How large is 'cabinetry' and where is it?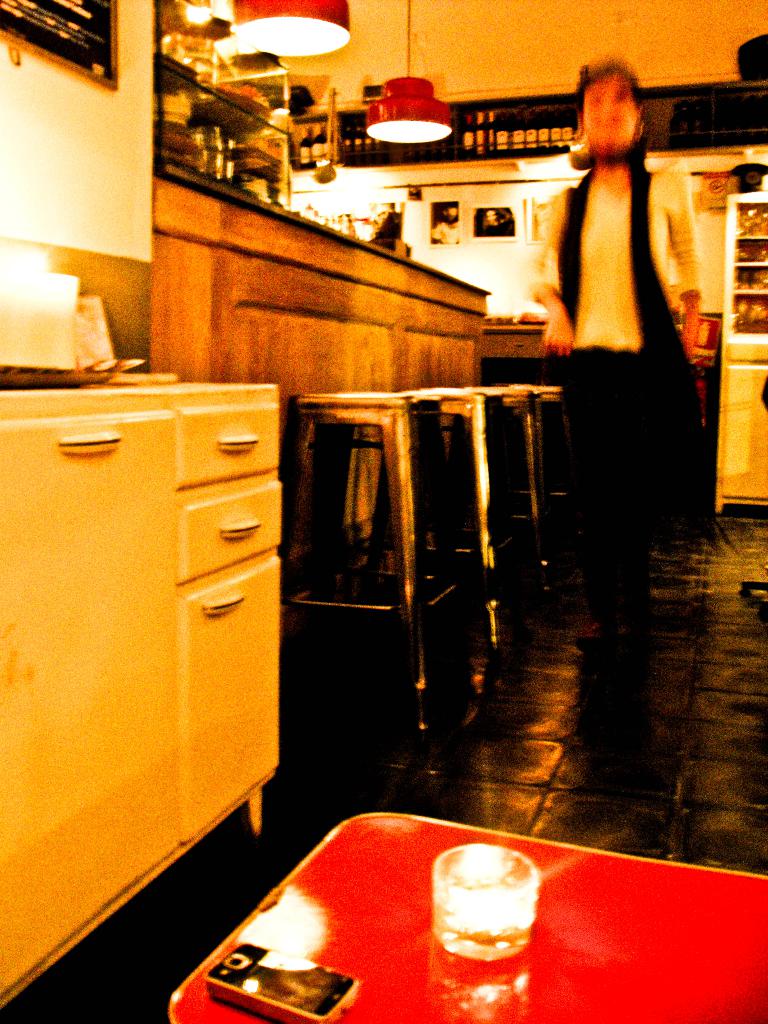
Bounding box: 23 354 292 915.
